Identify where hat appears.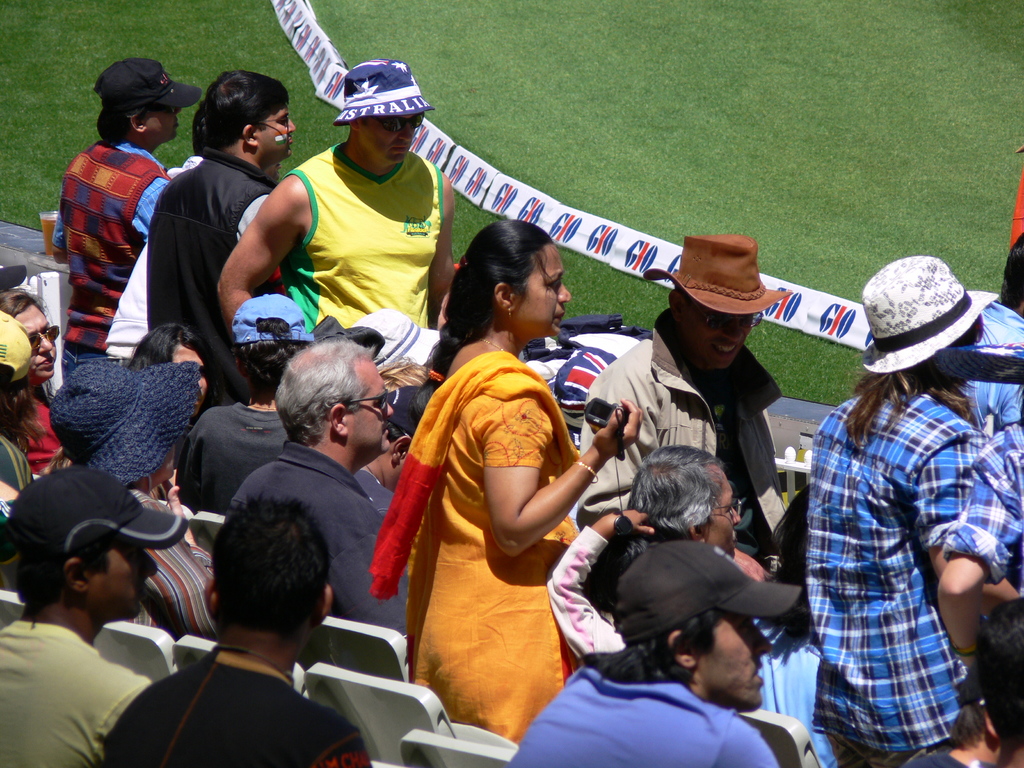
Appears at detection(9, 468, 189, 569).
